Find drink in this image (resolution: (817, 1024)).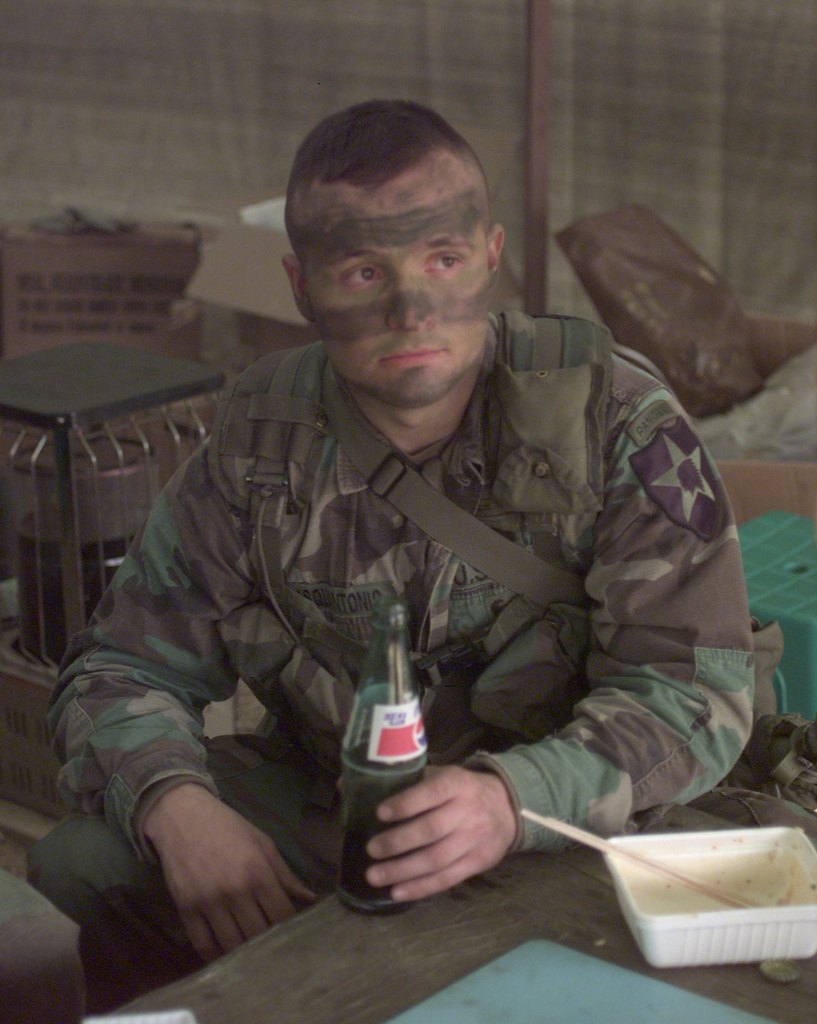
l=334, t=824, r=423, b=911.
